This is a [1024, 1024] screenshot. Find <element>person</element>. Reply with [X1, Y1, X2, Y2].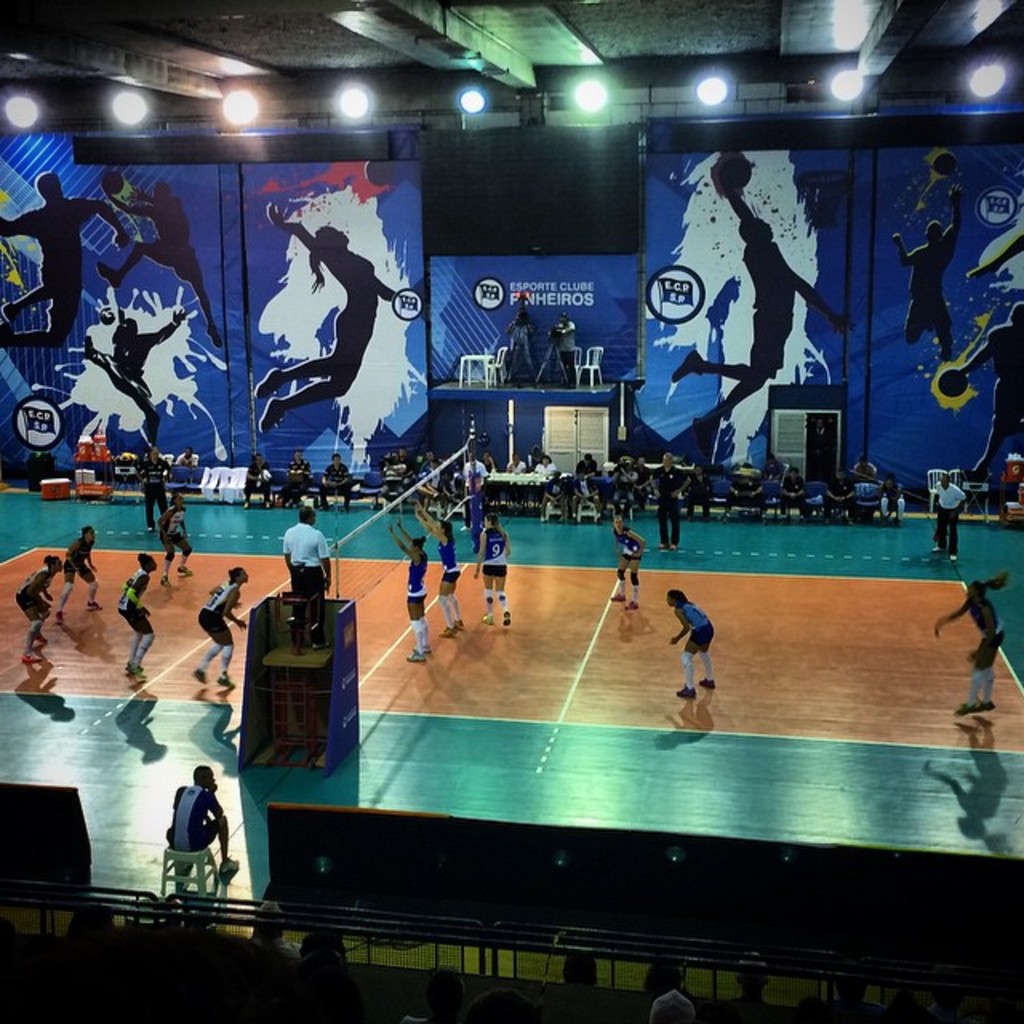
[152, 482, 198, 589].
